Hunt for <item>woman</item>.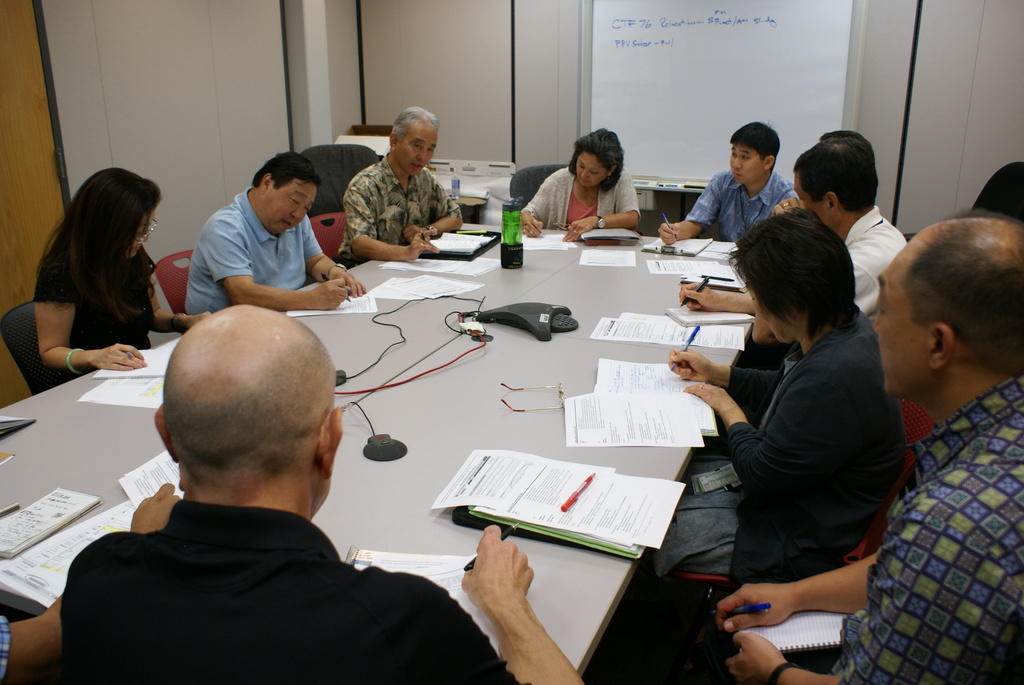
Hunted down at rect(643, 207, 909, 588).
